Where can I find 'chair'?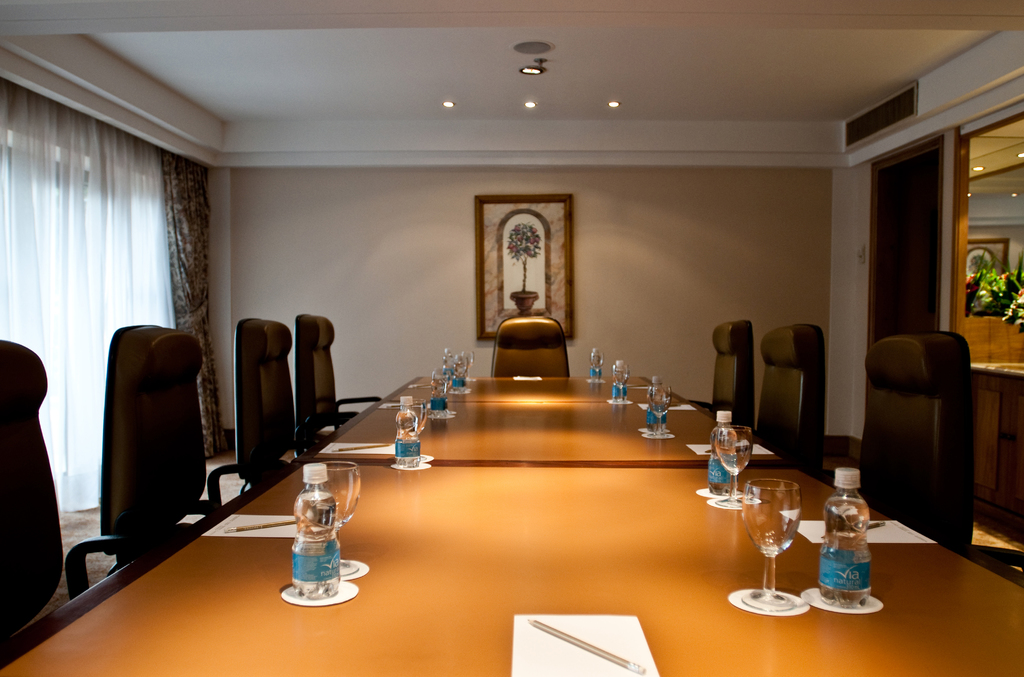
You can find it at 94, 320, 280, 571.
